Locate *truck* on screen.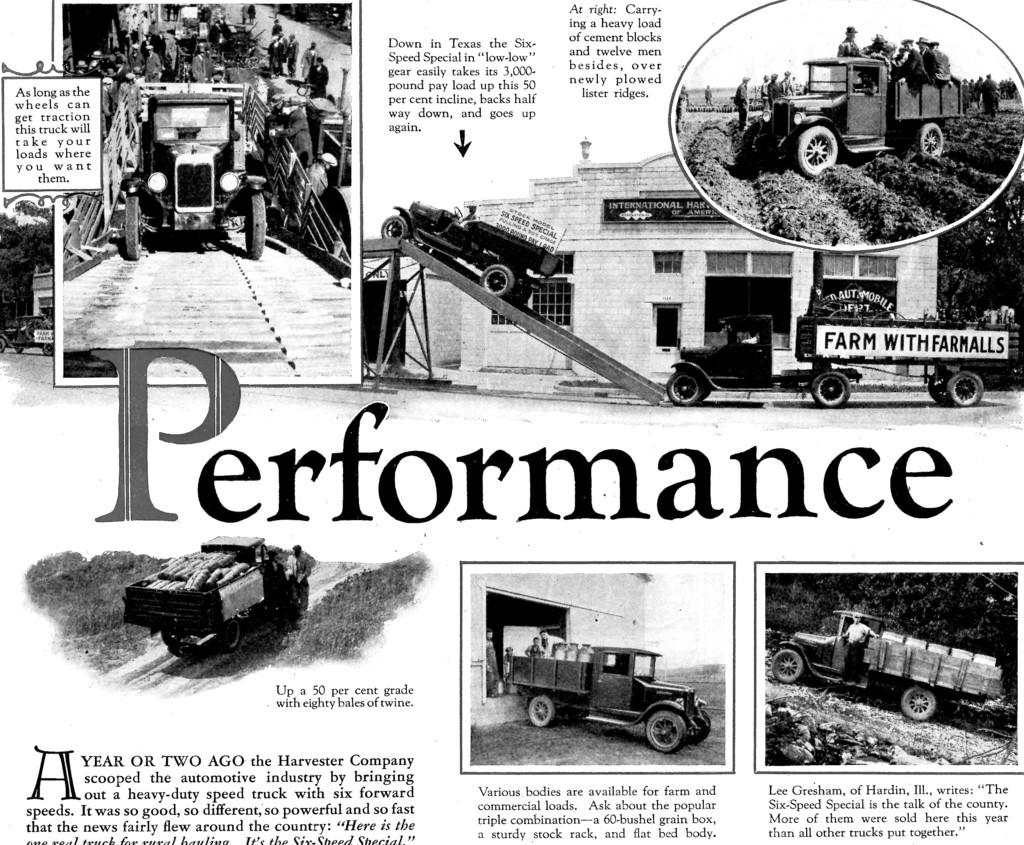
On screen at [501,641,713,764].
